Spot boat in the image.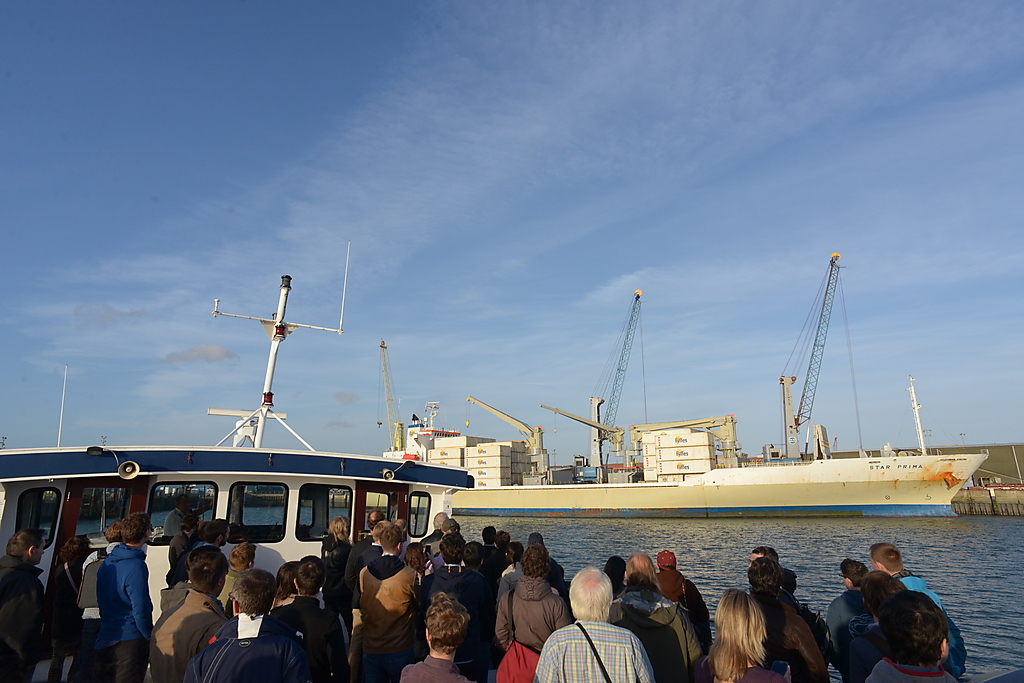
boat found at bbox=(0, 244, 472, 682).
